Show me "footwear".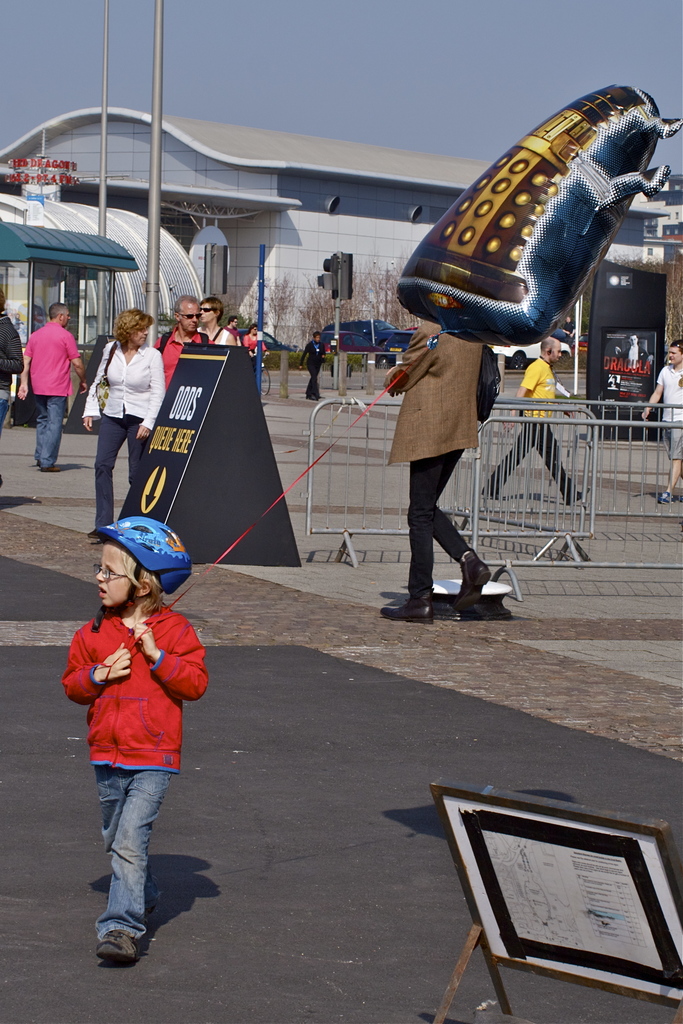
"footwear" is here: <bbox>457, 548, 491, 609</bbox>.
